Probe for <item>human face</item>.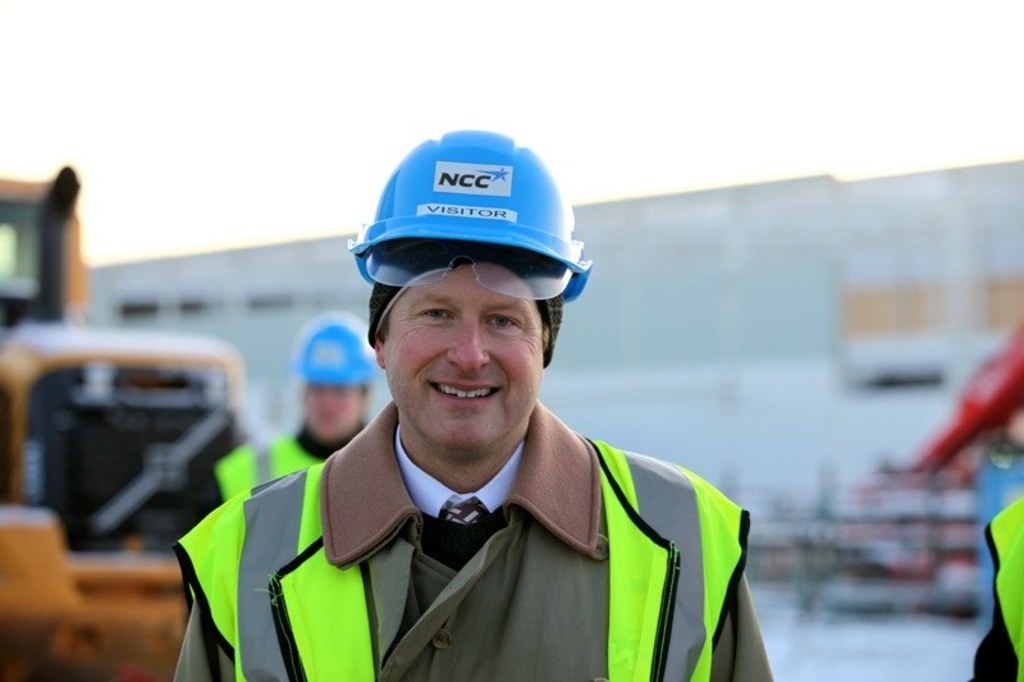
Probe result: l=384, t=266, r=553, b=459.
